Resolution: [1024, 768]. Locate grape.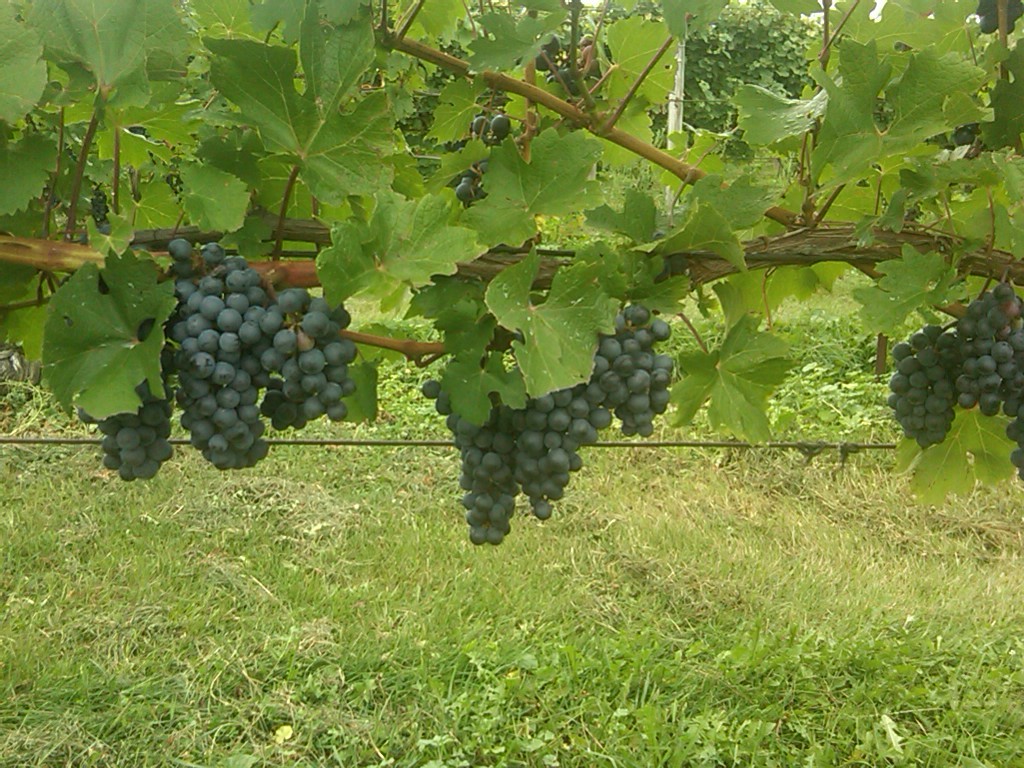
(x1=1008, y1=0, x2=1022, y2=17).
